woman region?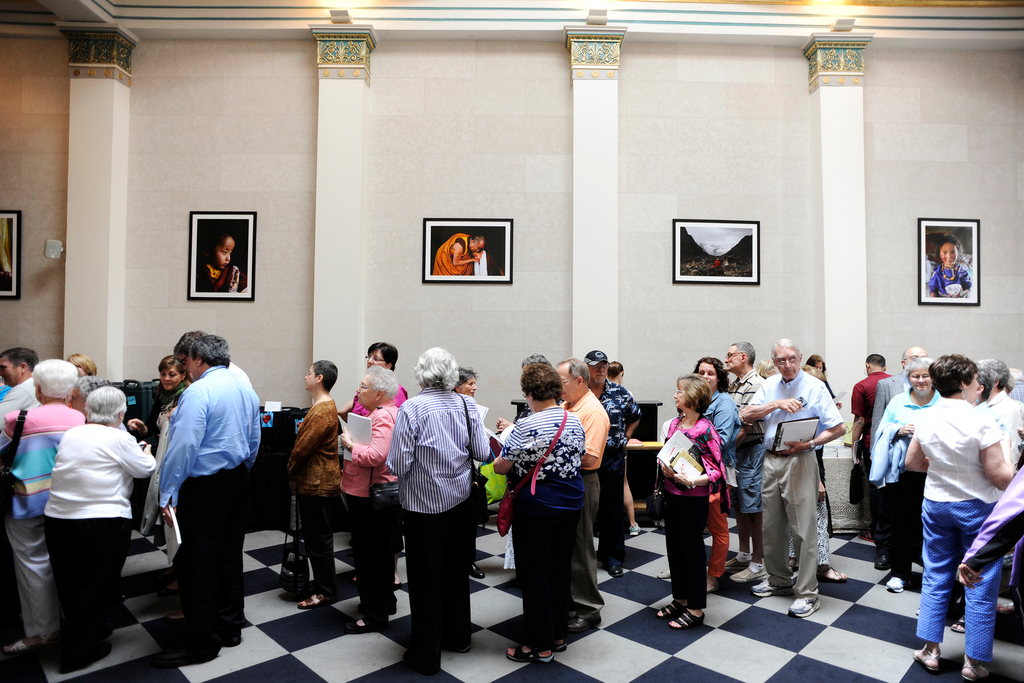
l=794, t=365, r=849, b=575
